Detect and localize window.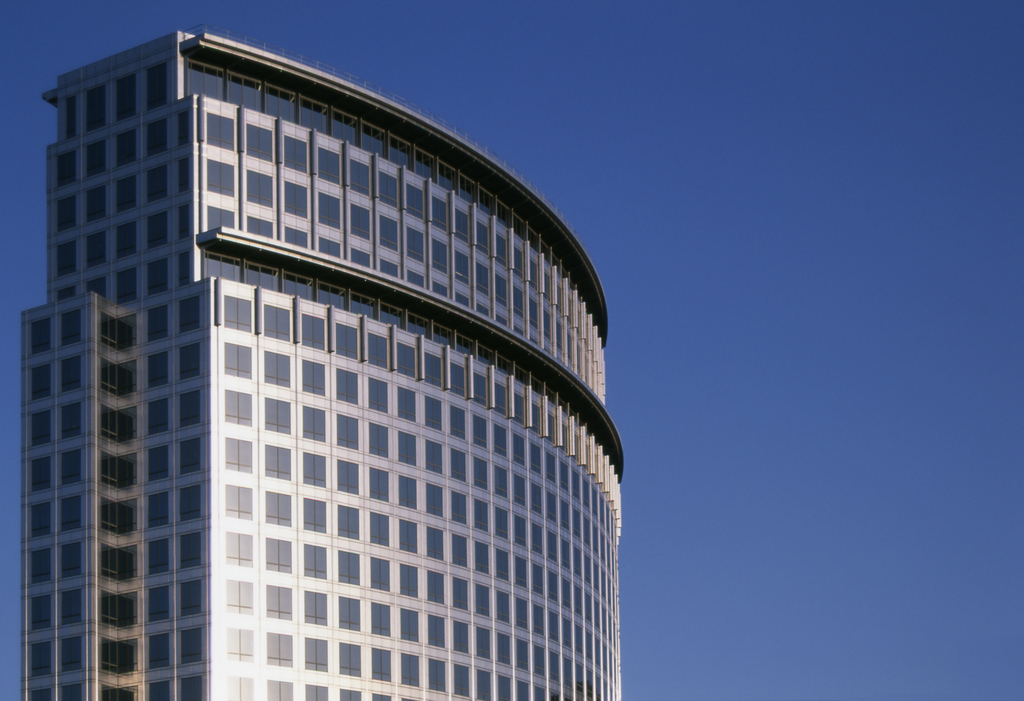
Localized at select_region(222, 288, 256, 334).
